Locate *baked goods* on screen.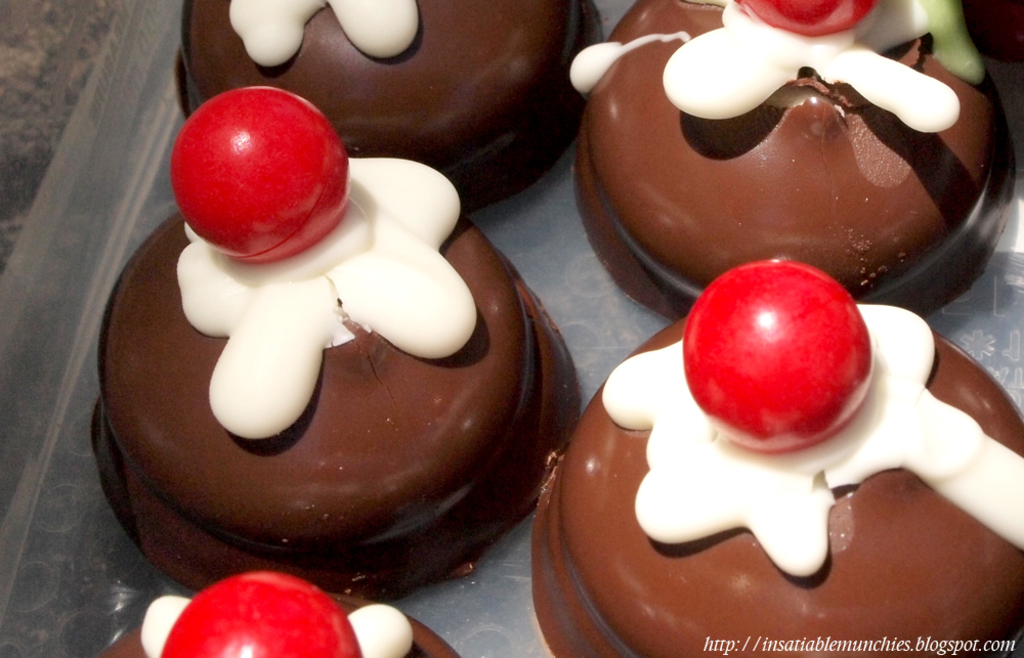
On screen at crop(92, 575, 467, 657).
